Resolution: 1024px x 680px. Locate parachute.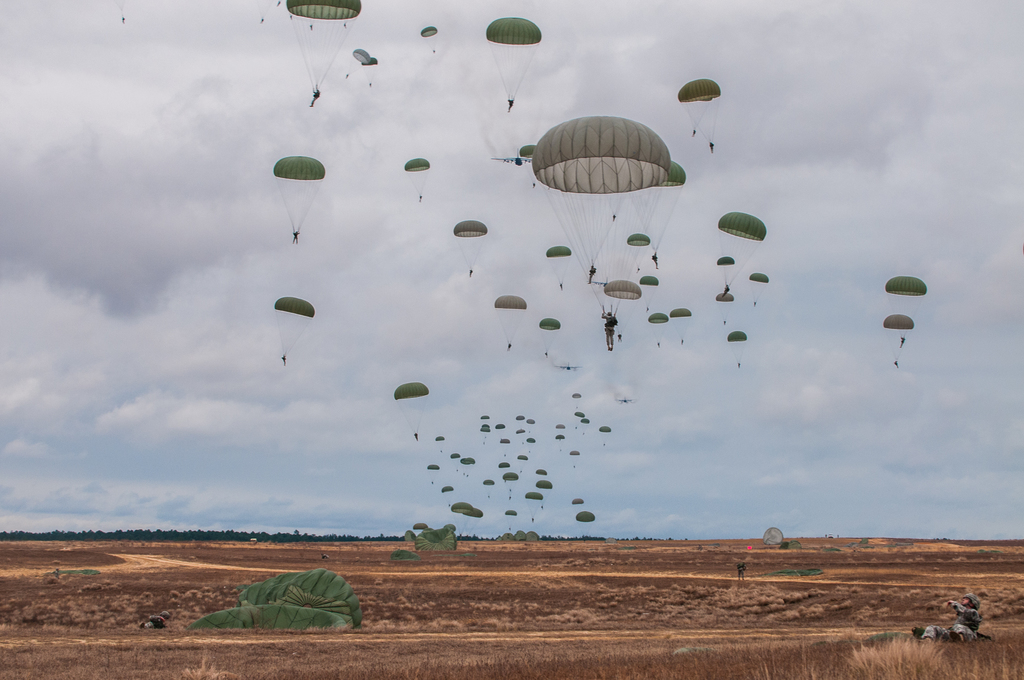
{"x1": 401, "y1": 158, "x2": 431, "y2": 198}.
